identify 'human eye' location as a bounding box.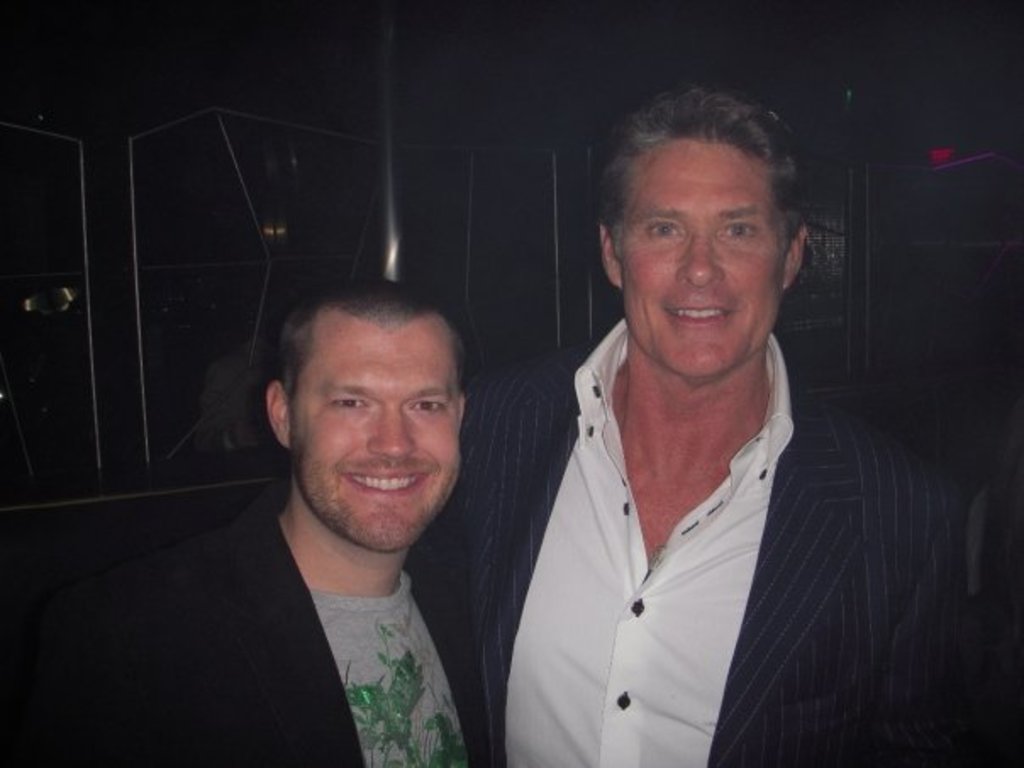
[left=320, top=388, right=373, bottom=419].
